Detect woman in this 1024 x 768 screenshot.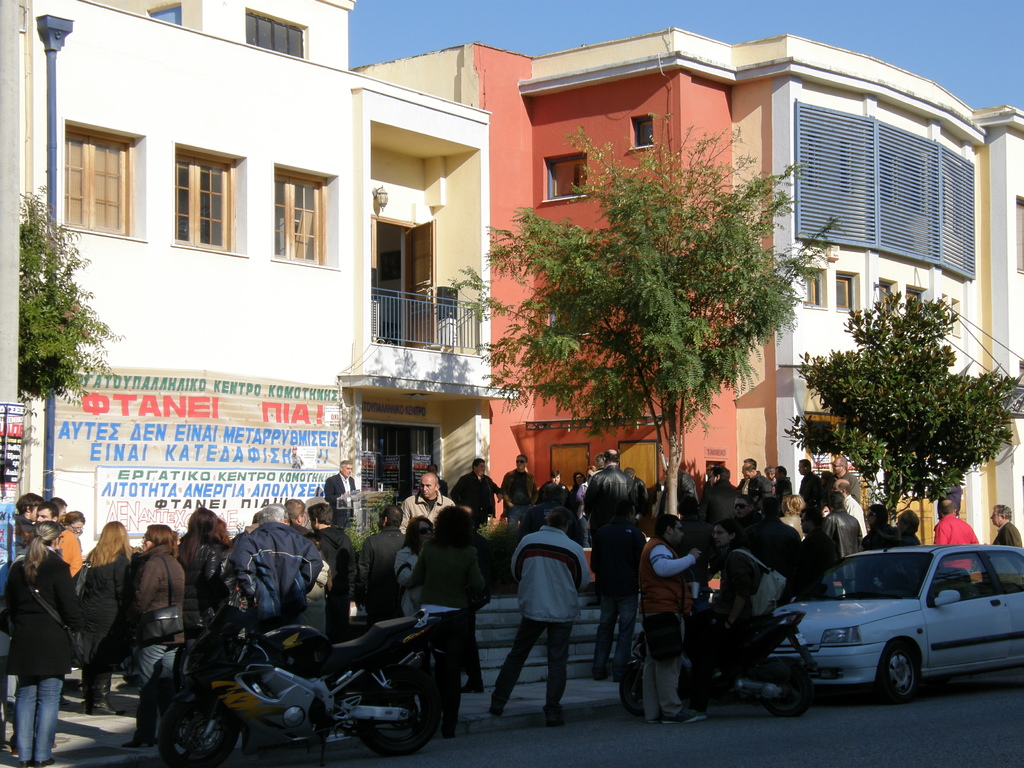
Detection: <region>76, 520, 130, 715</region>.
